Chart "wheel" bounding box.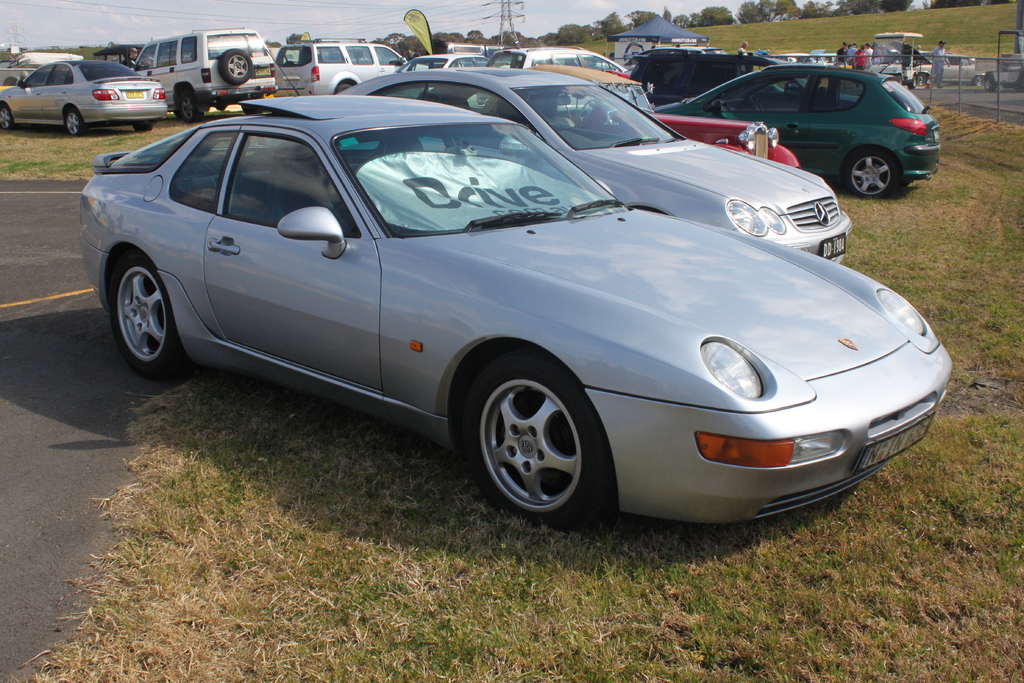
Charted: {"x1": 64, "y1": 110, "x2": 83, "y2": 136}.
